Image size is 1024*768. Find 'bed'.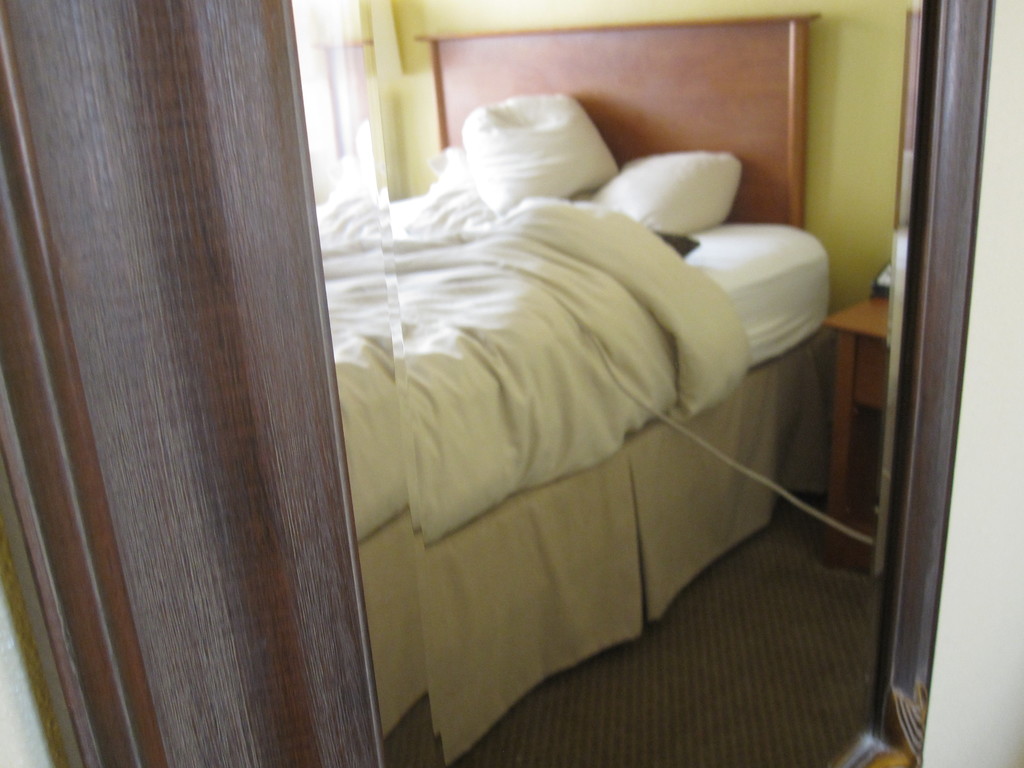
x1=288, y1=92, x2=845, y2=767.
